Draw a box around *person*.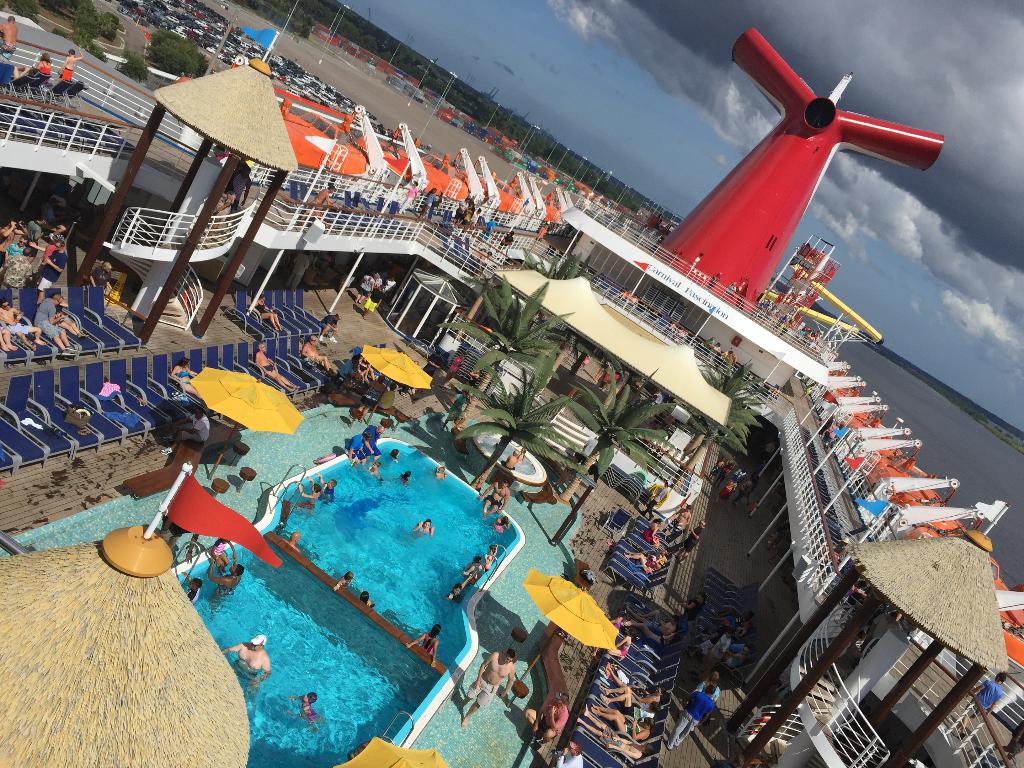
<region>667, 502, 693, 536</region>.
